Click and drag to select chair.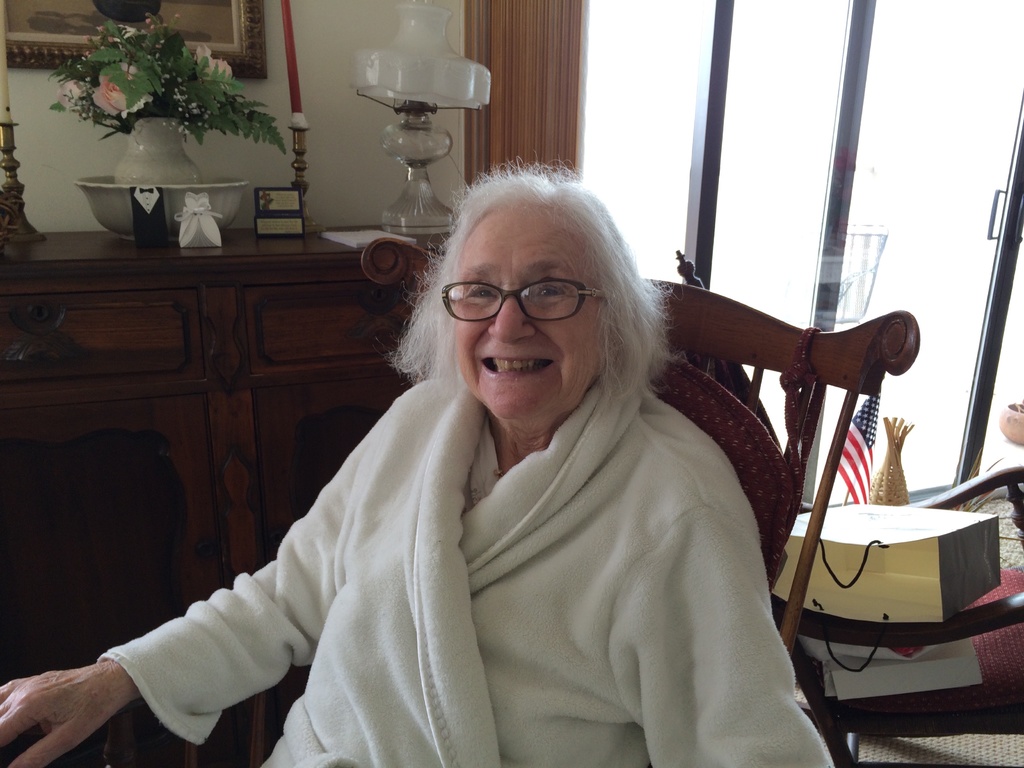
Selection: {"x1": 646, "y1": 250, "x2": 1023, "y2": 767}.
